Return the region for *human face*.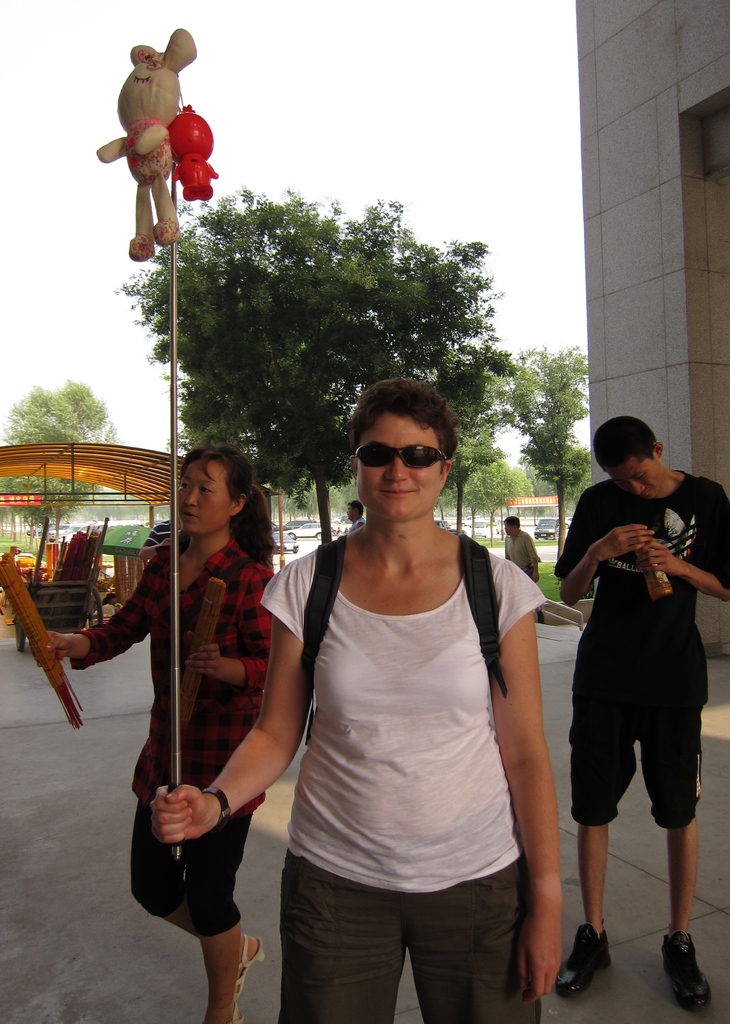
Rect(179, 467, 236, 531).
